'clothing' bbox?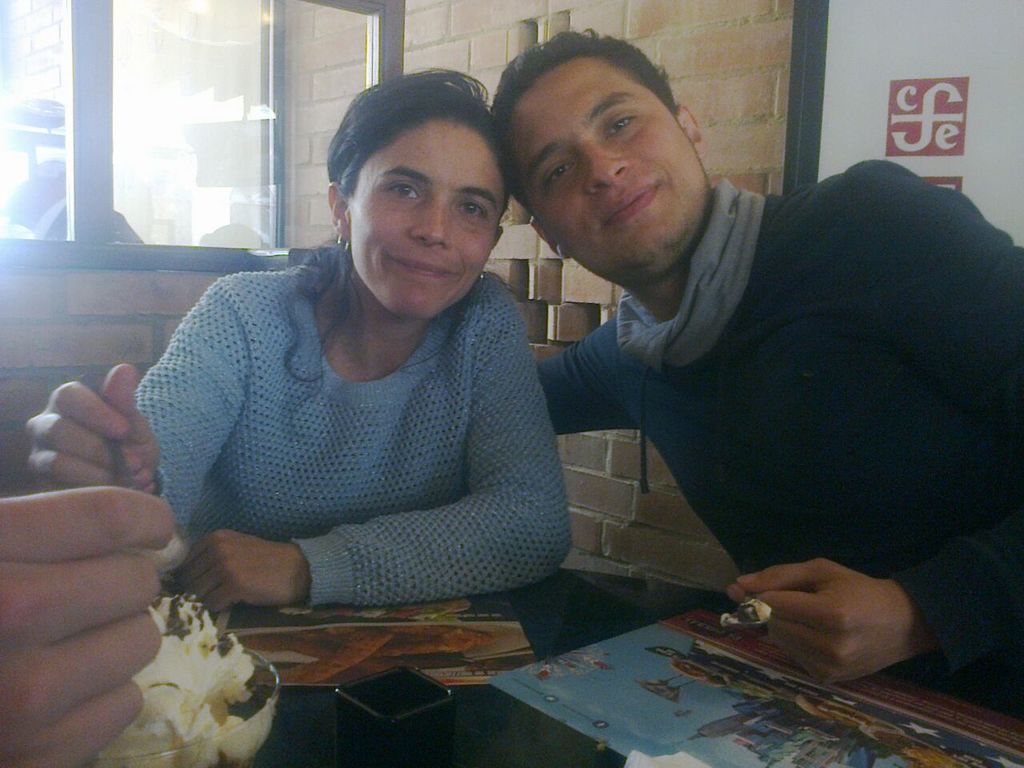
[131,190,566,648]
